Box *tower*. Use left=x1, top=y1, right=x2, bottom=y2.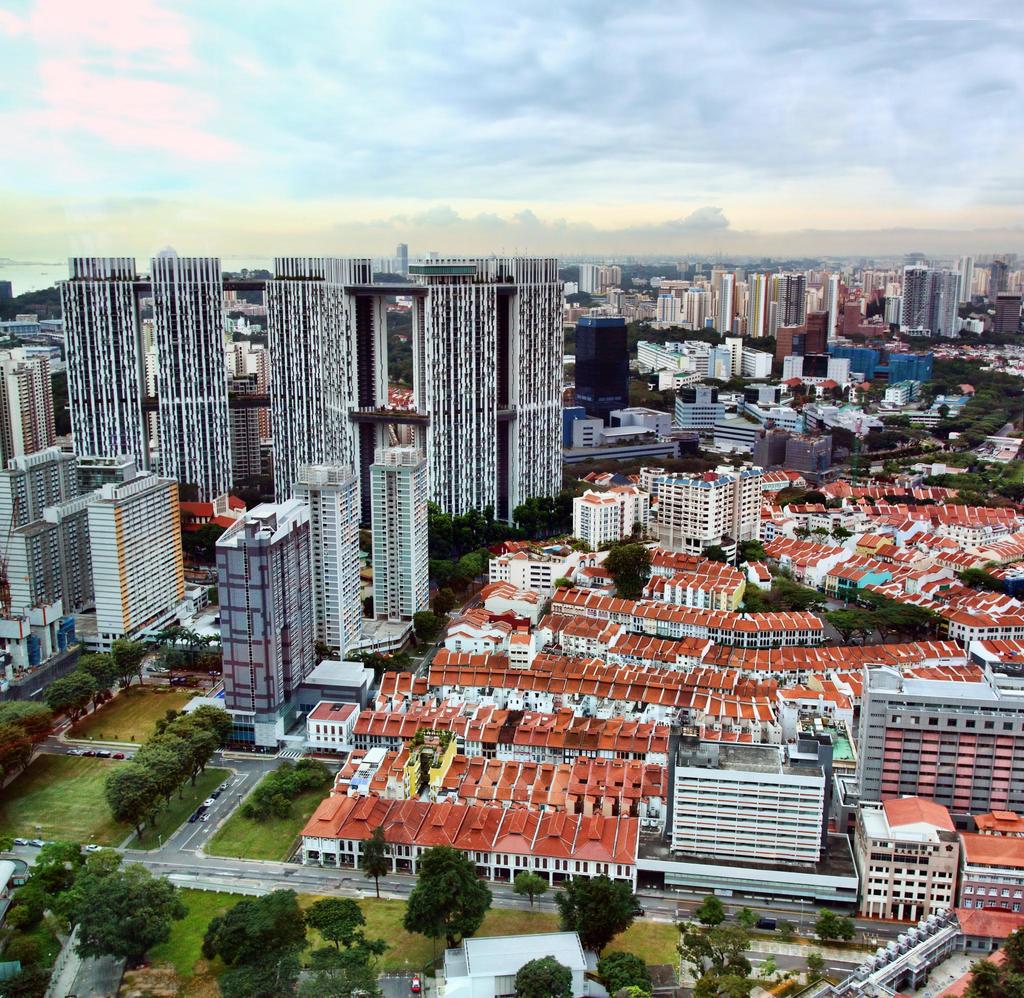
left=83, top=462, right=177, bottom=637.
